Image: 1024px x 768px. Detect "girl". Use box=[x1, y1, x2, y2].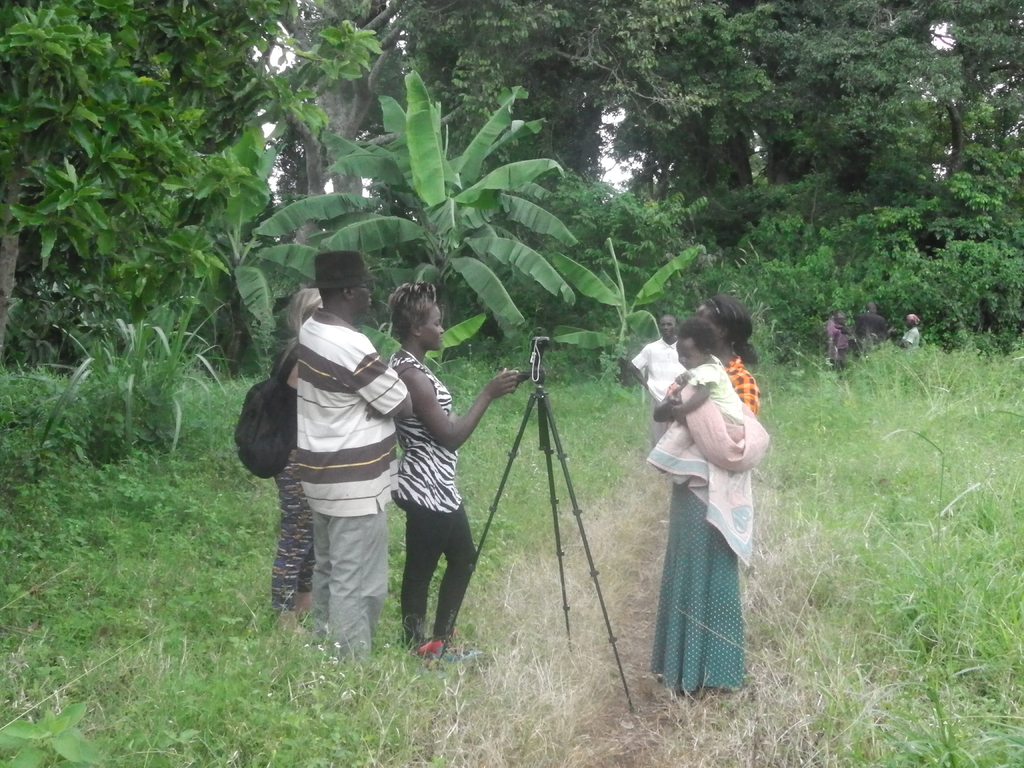
box=[275, 283, 319, 620].
